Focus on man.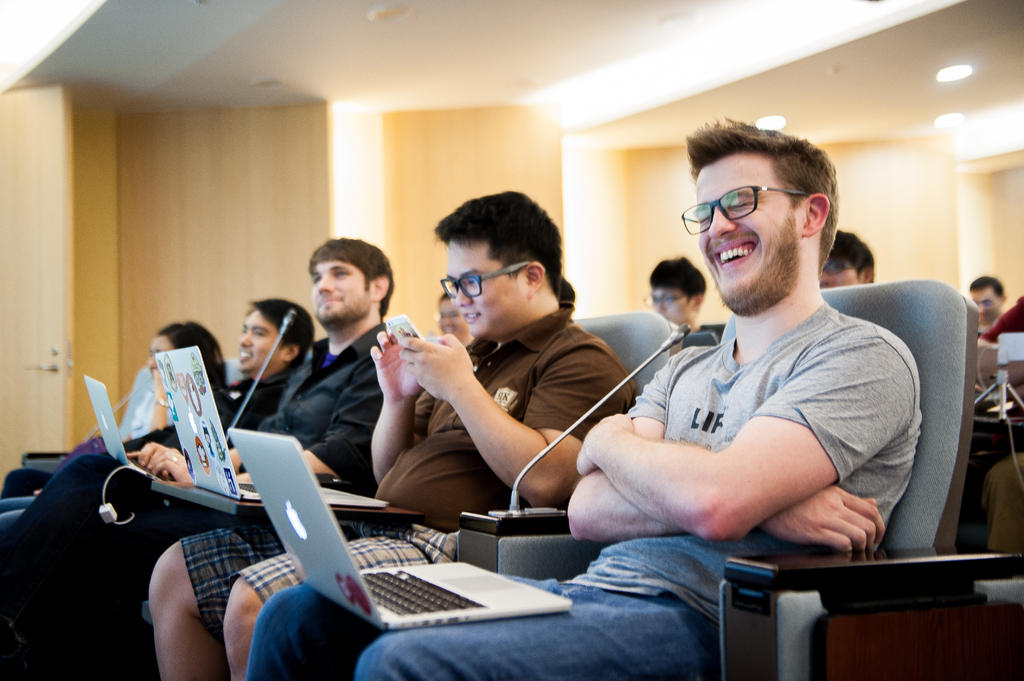
Focused at x1=0, y1=294, x2=310, y2=663.
